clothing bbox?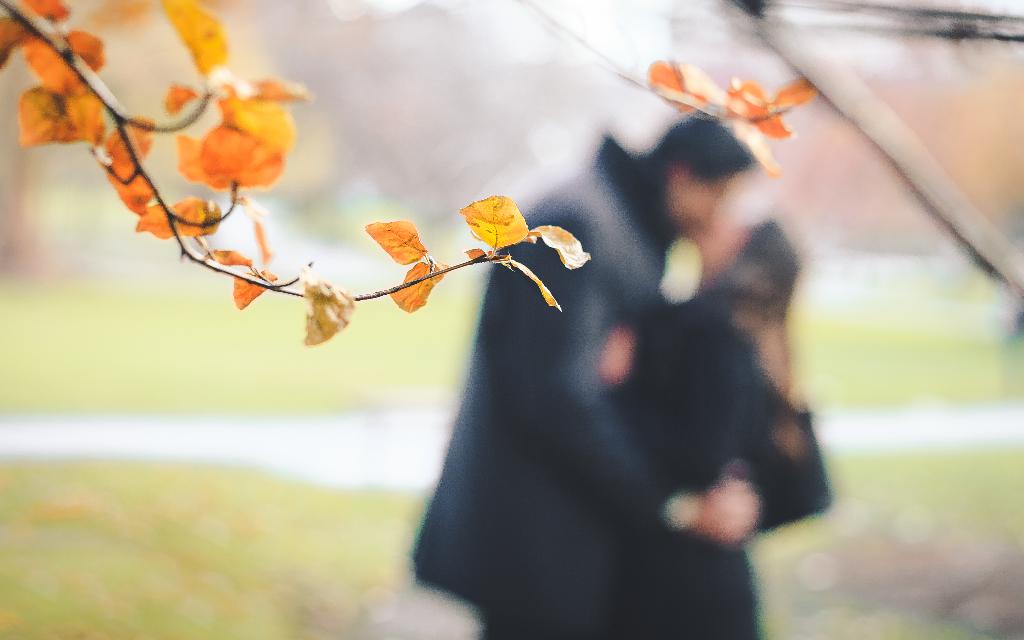
left=638, top=287, right=826, bottom=639
